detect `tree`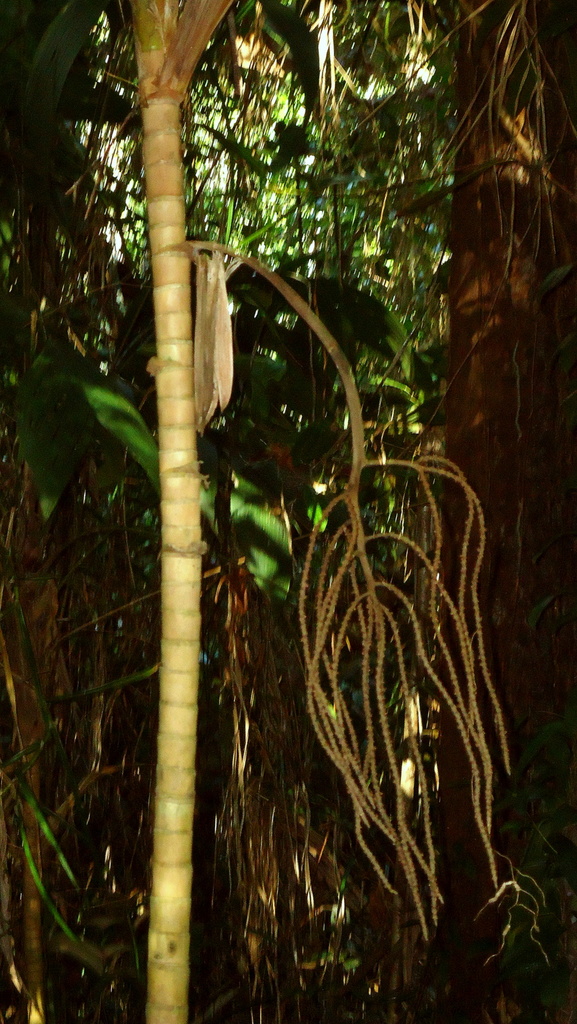
133, 0, 520, 1023
